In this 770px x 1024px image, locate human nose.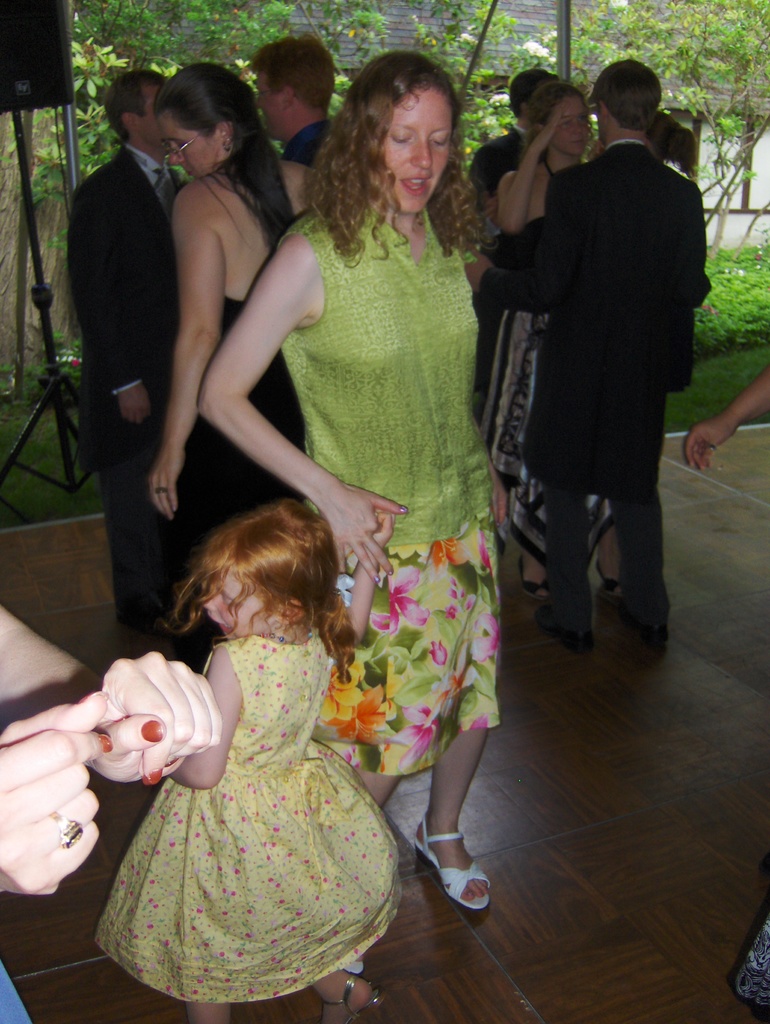
Bounding box: BBox(202, 592, 220, 616).
